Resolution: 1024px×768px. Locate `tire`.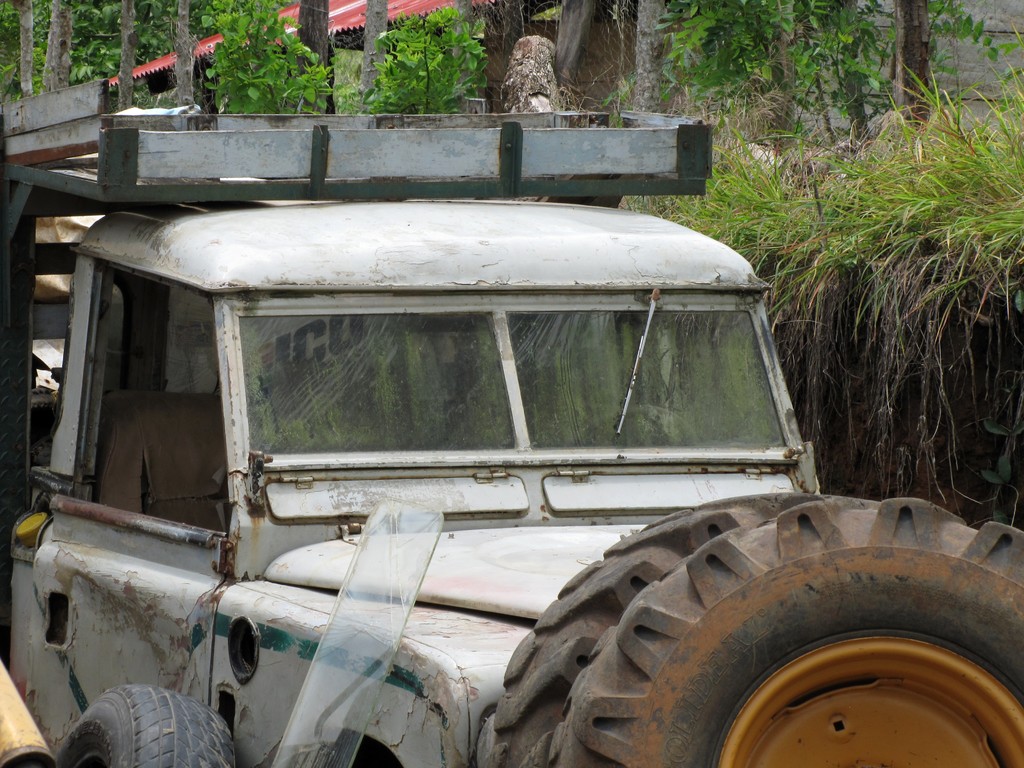
[45,673,236,767].
